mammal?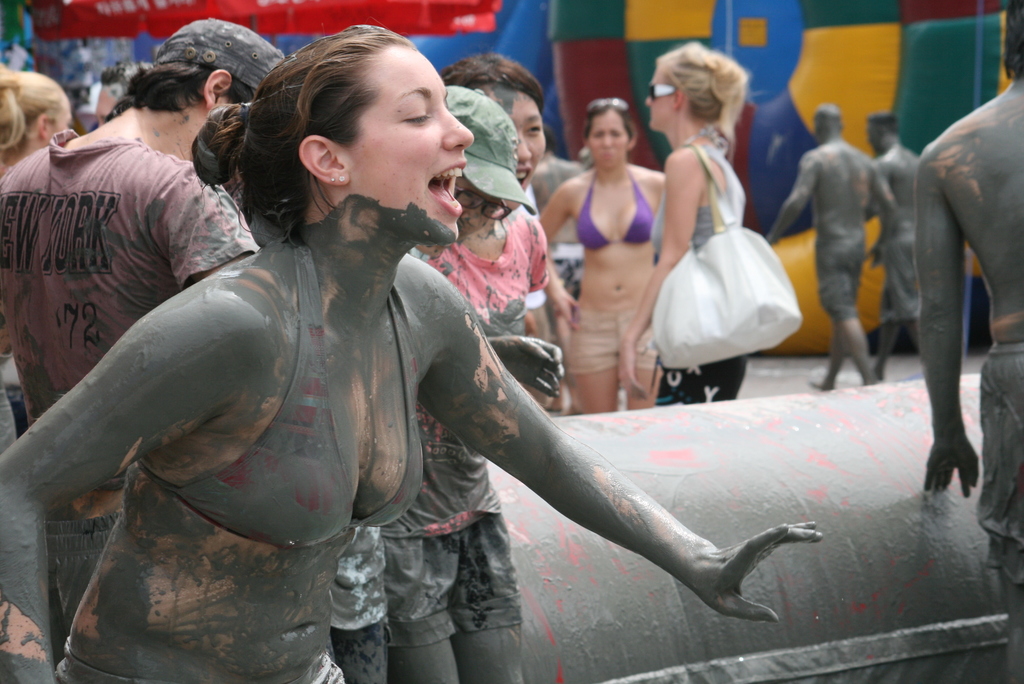
bbox=(387, 53, 546, 683)
